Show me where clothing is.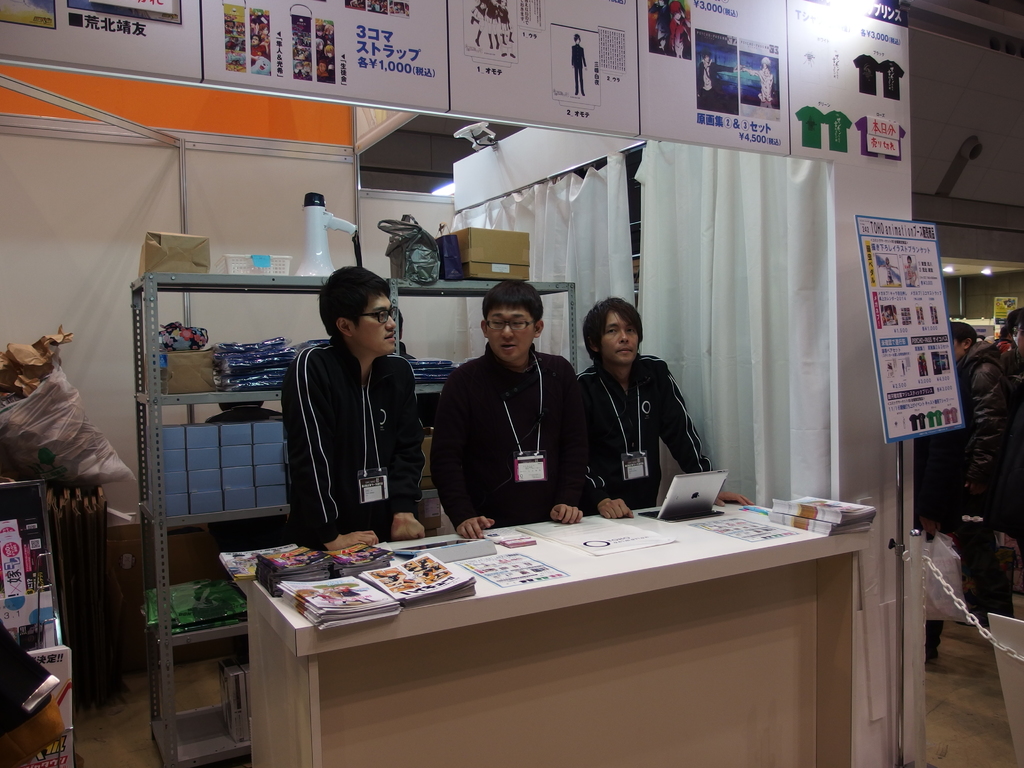
clothing is at (899,349,965,663).
